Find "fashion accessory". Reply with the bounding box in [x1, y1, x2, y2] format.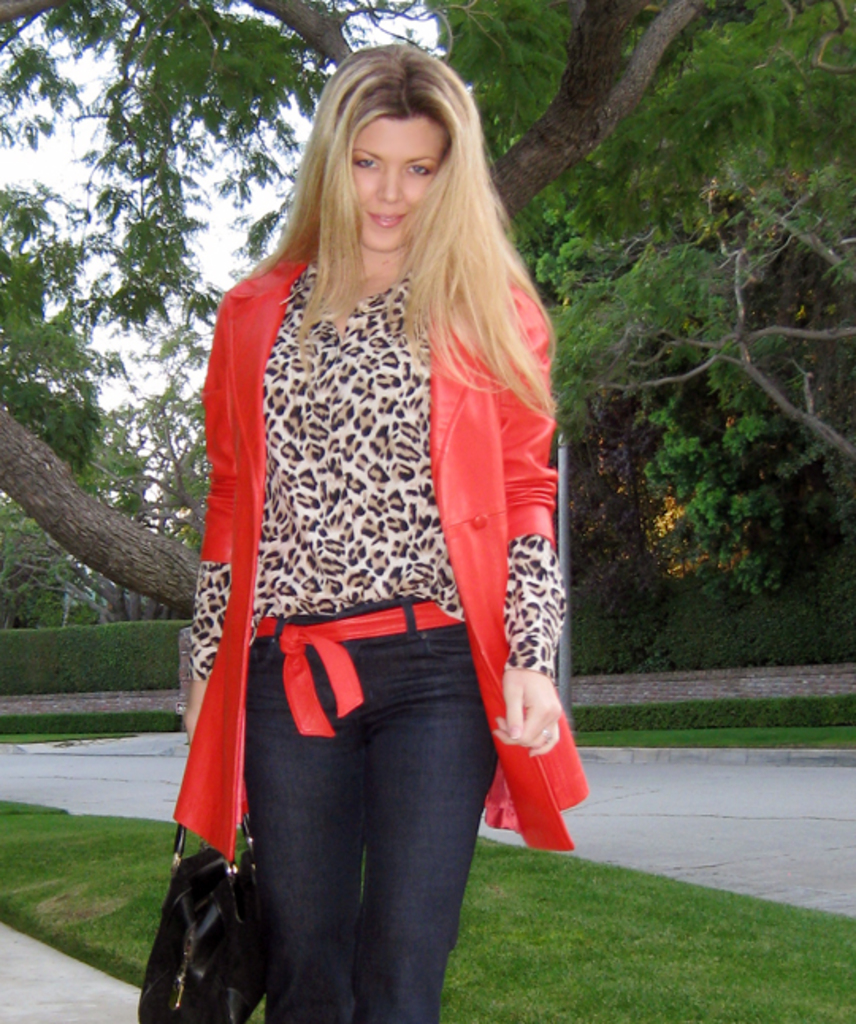
[249, 593, 453, 737].
